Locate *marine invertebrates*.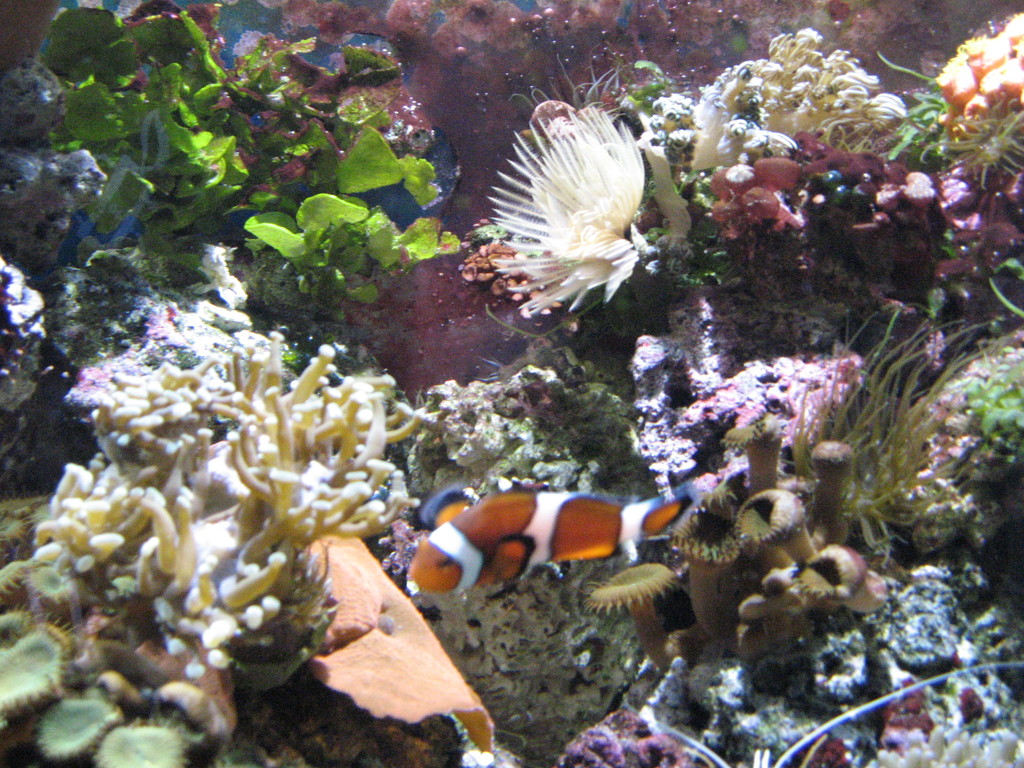
Bounding box: locate(664, 477, 776, 650).
